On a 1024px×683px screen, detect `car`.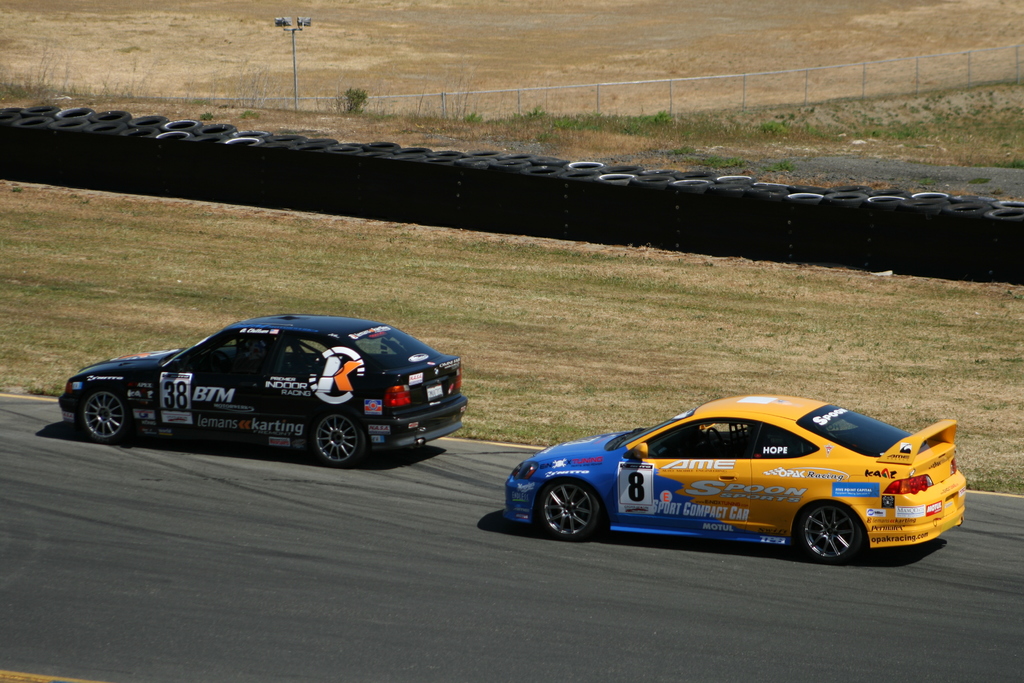
crop(509, 388, 970, 567).
